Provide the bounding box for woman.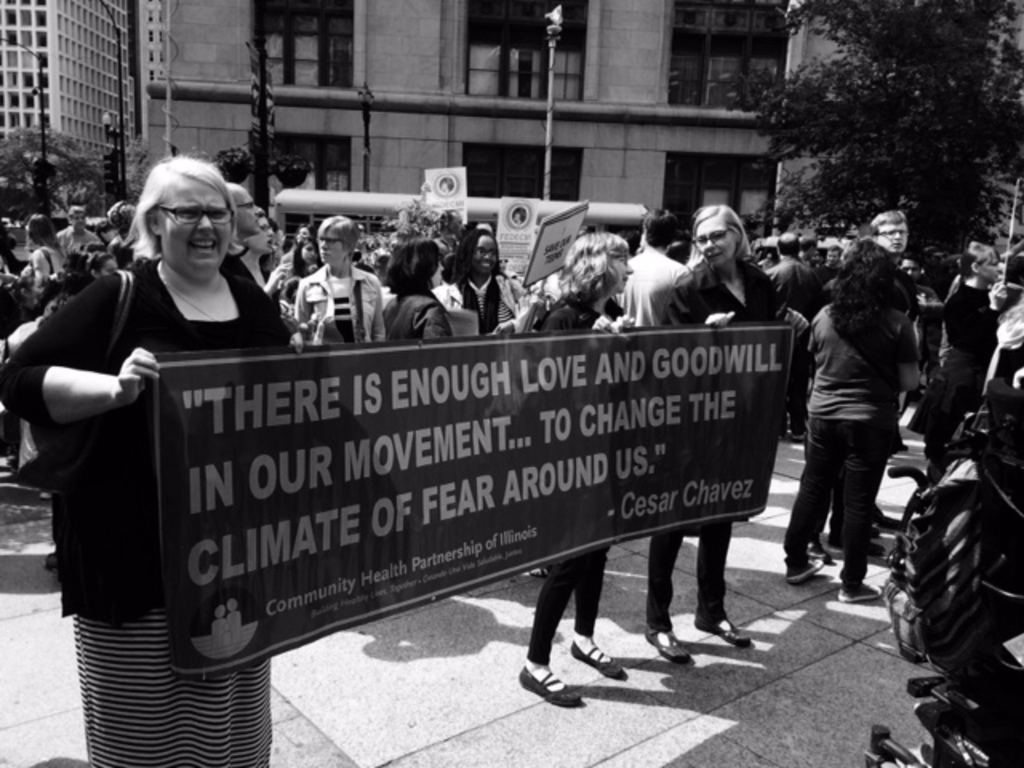
detection(387, 237, 454, 338).
